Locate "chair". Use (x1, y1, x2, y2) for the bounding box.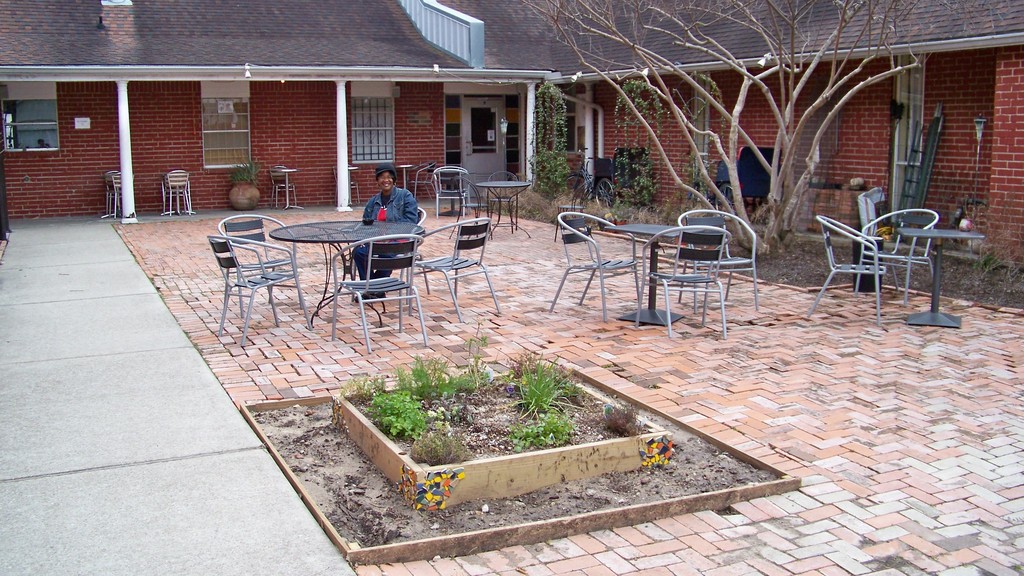
(400, 214, 495, 321).
